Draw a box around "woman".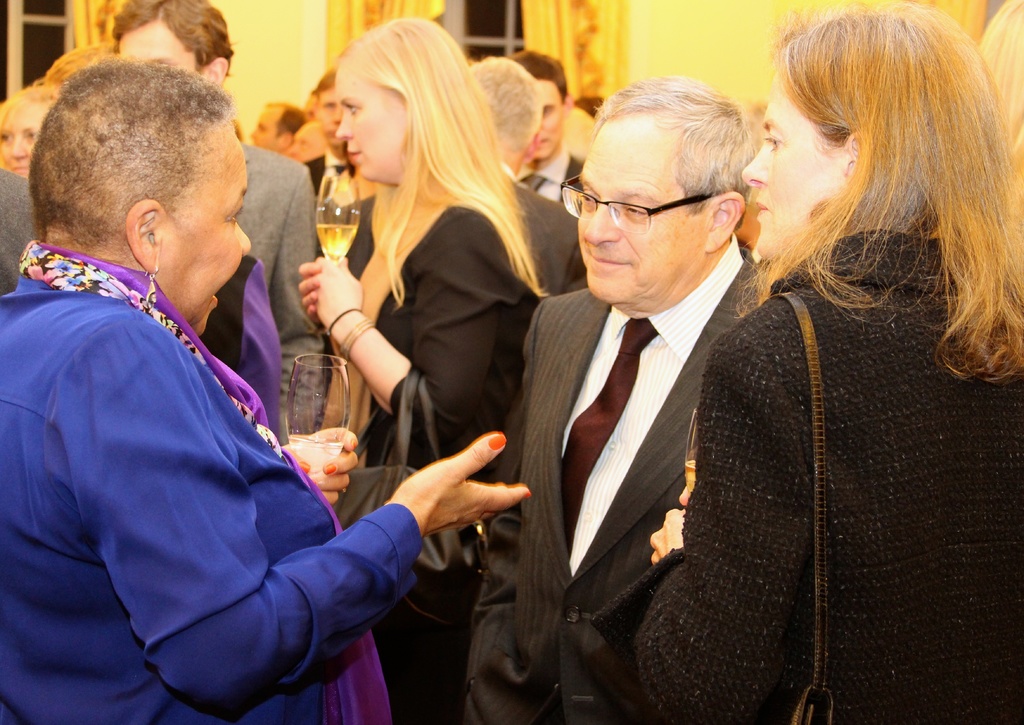
bbox=(0, 50, 108, 182).
